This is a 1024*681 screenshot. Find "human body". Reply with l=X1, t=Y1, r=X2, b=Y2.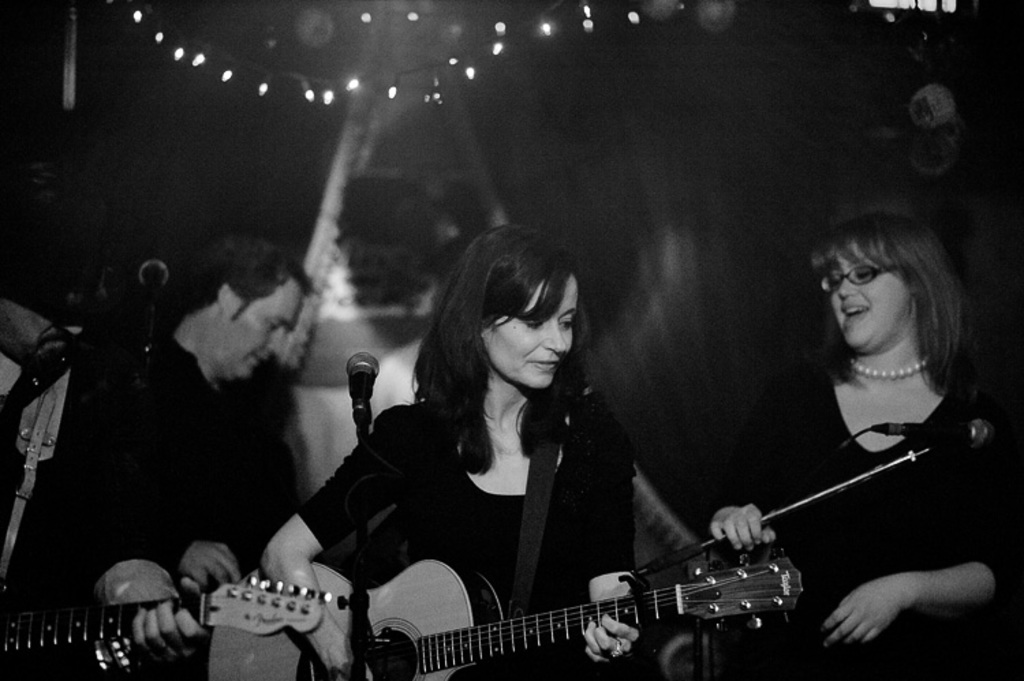
l=10, t=330, r=243, b=680.
